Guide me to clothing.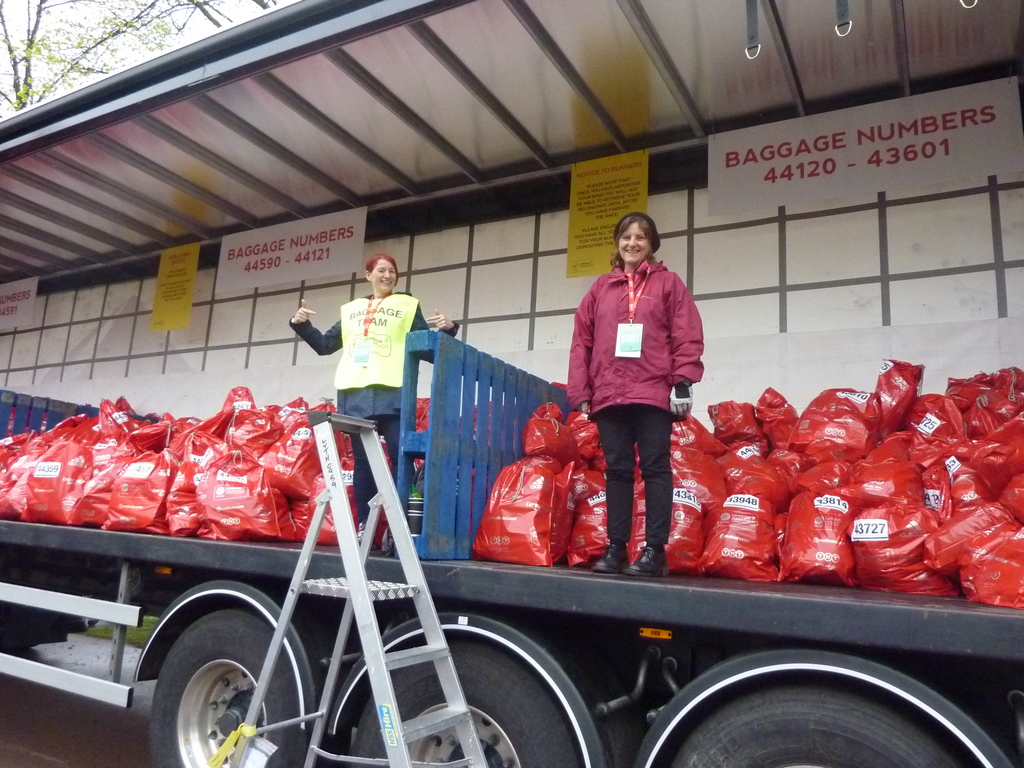
Guidance: bbox(566, 237, 700, 531).
